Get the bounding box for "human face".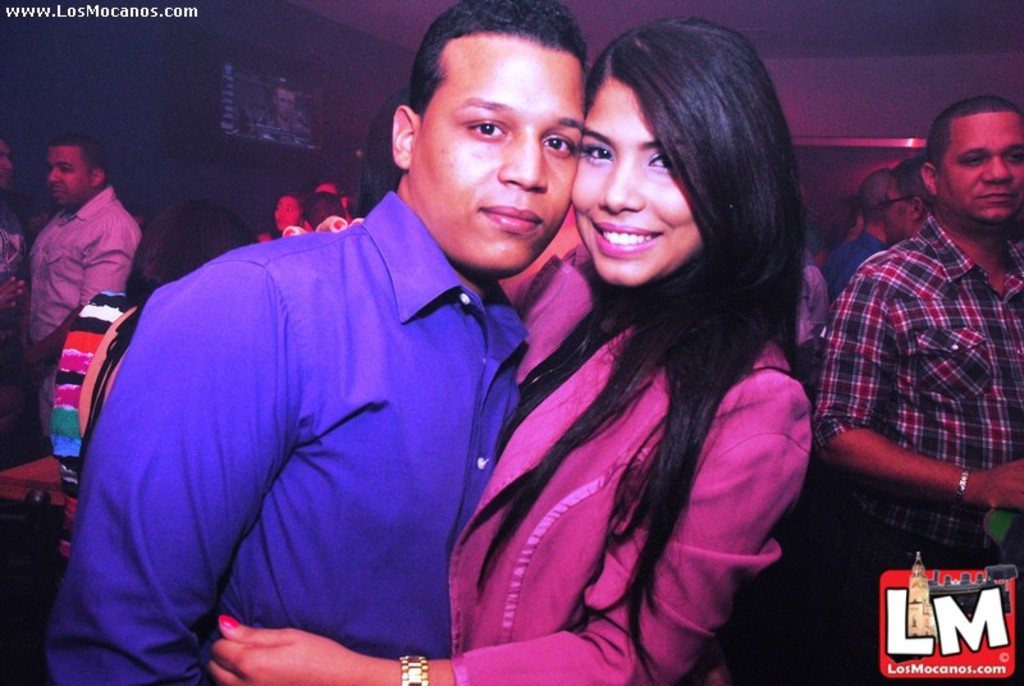
x1=404 y1=37 x2=586 y2=284.
